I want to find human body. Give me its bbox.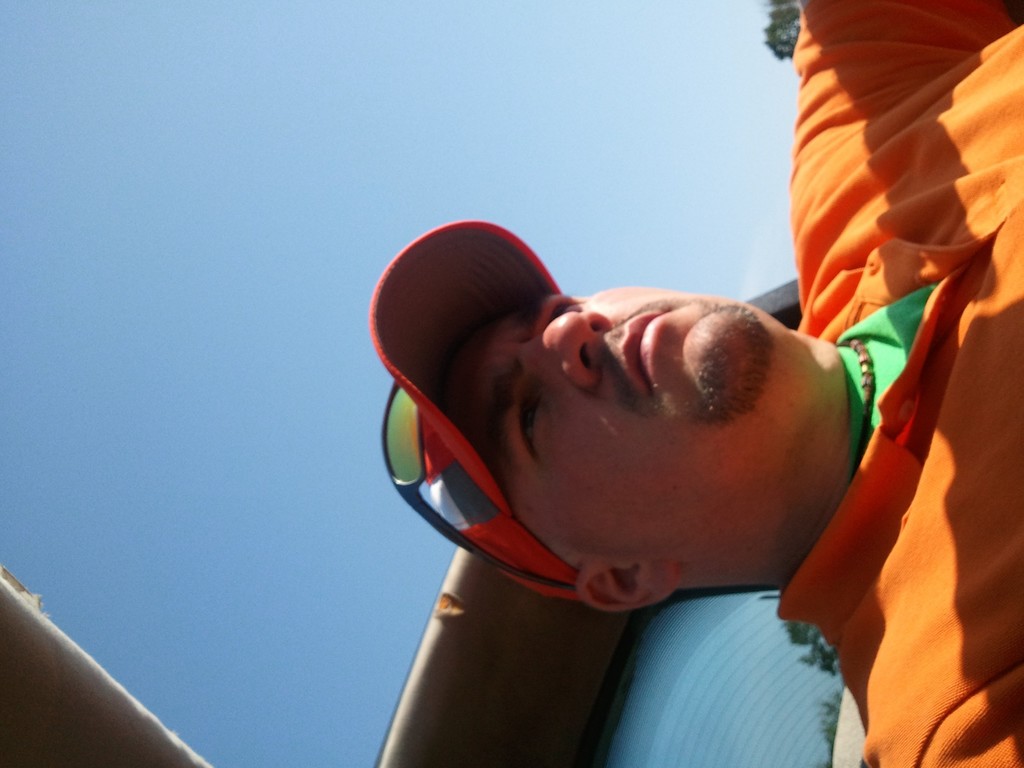
[x1=367, y1=1, x2=1019, y2=767].
